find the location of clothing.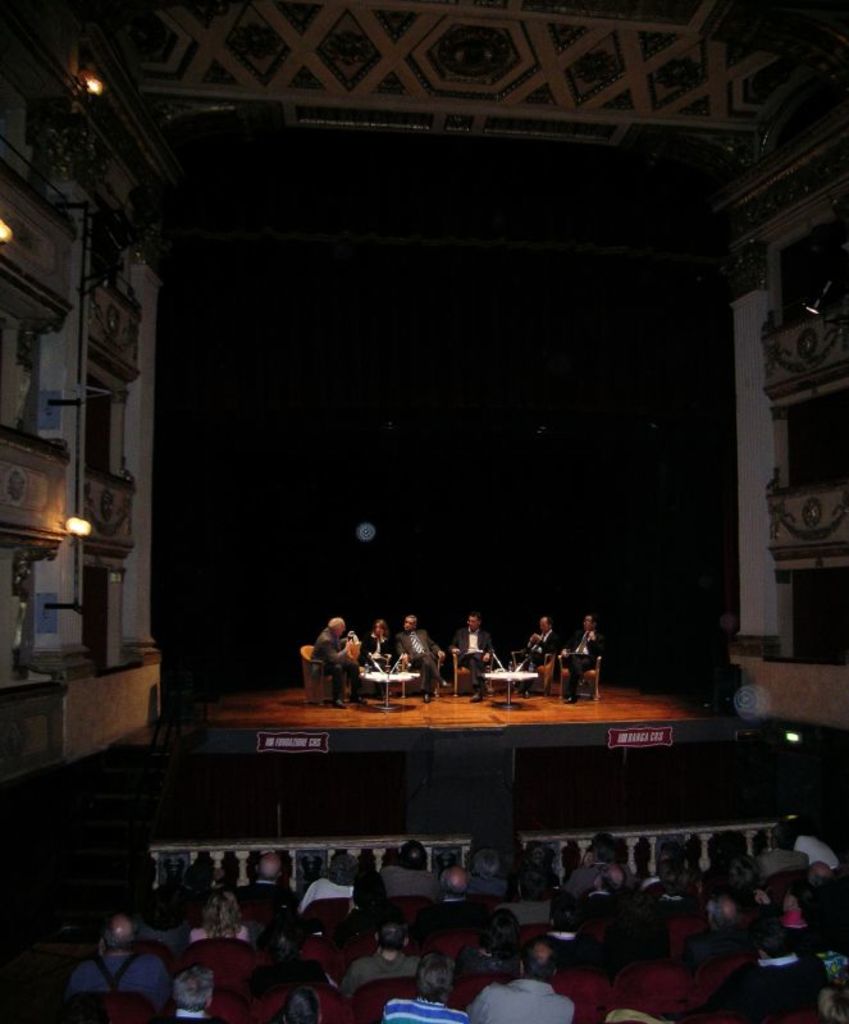
Location: l=563, t=625, r=599, b=691.
